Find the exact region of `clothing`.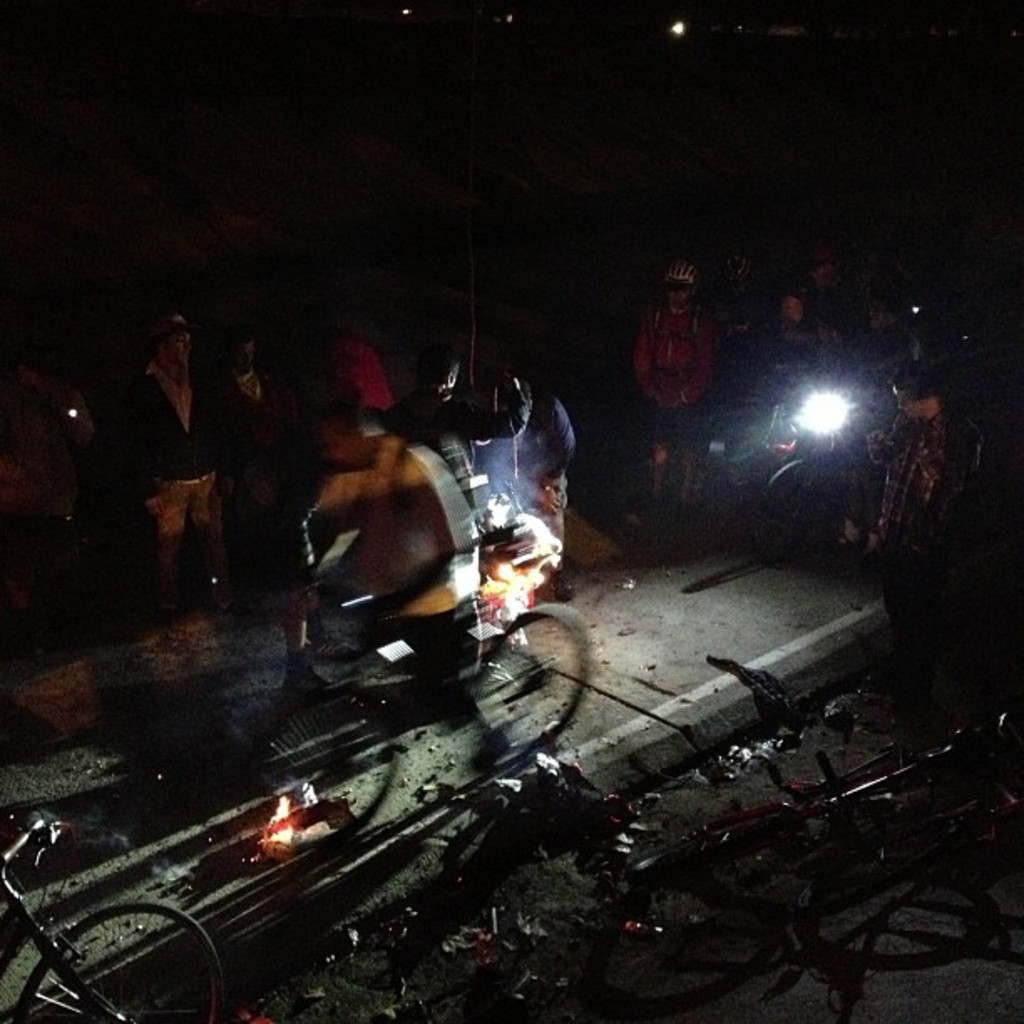
Exact region: bbox=(785, 281, 843, 338).
